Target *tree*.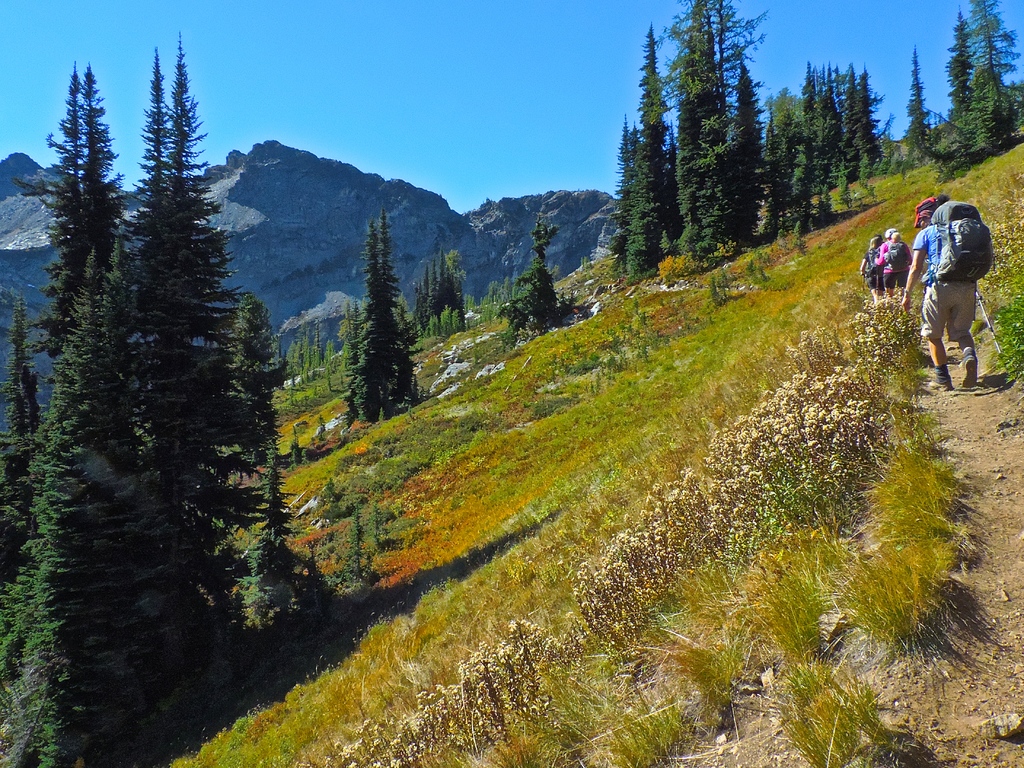
Target region: 358,503,393,557.
